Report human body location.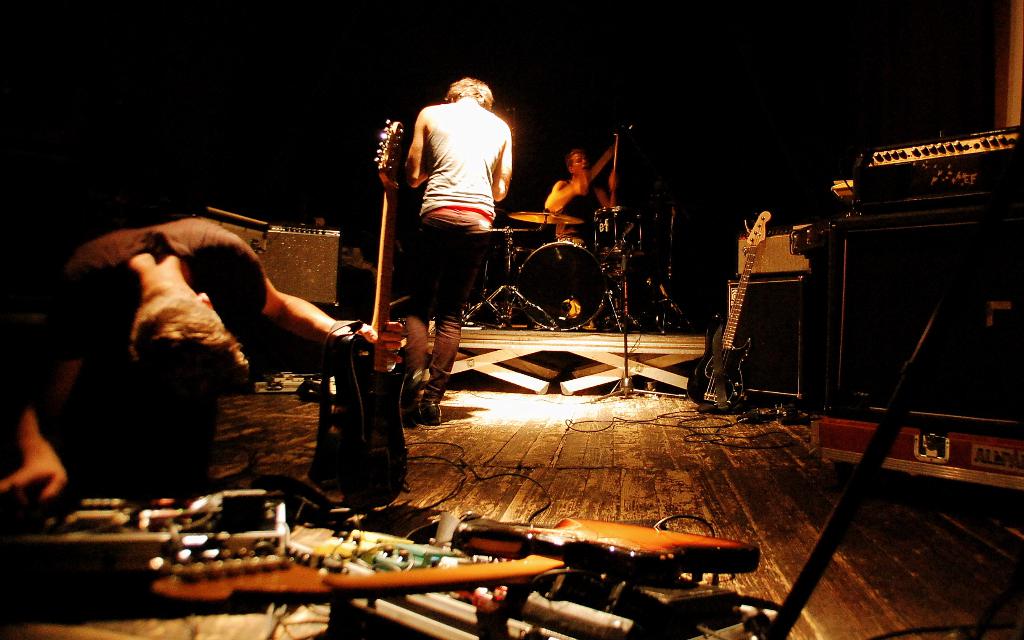
Report: box(0, 212, 383, 507).
